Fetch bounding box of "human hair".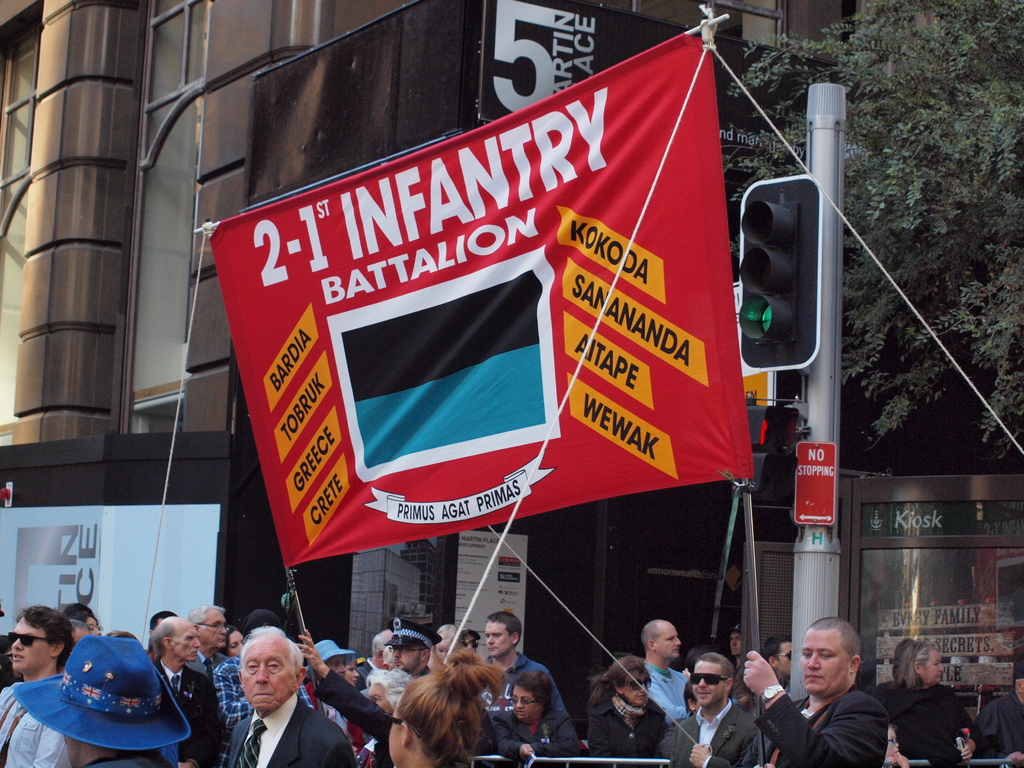
Bbox: <bbox>586, 652, 650, 707</bbox>.
